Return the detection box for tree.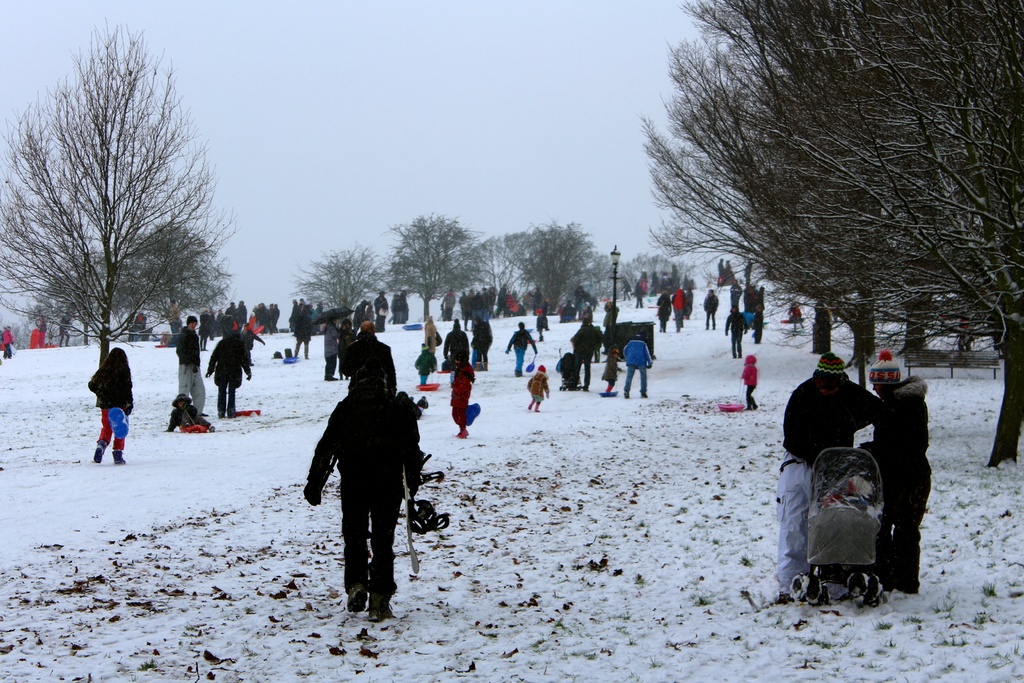
select_region(285, 245, 388, 315).
